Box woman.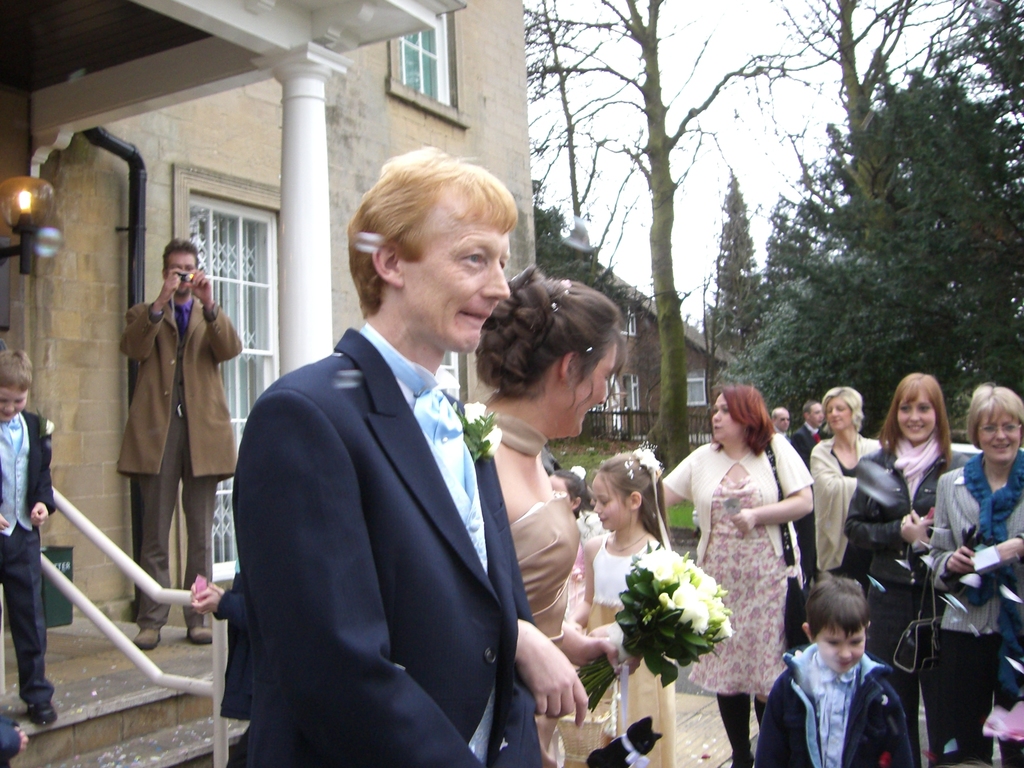
[x1=838, y1=366, x2=961, y2=739].
